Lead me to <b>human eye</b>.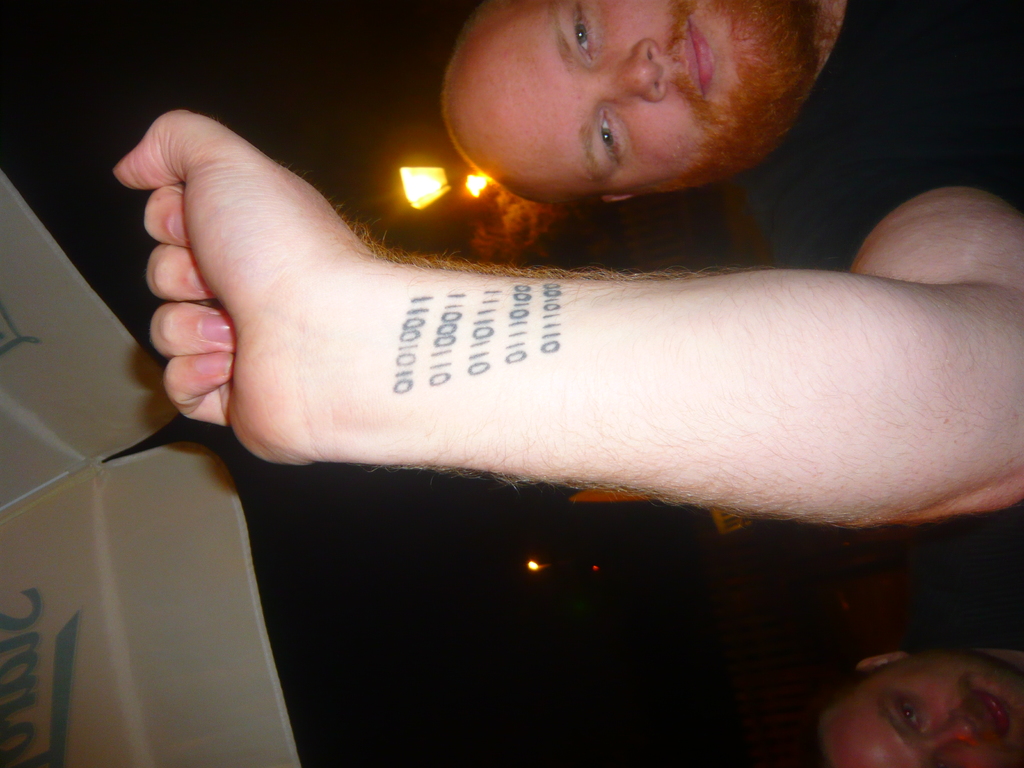
Lead to [x1=894, y1=688, x2=929, y2=730].
